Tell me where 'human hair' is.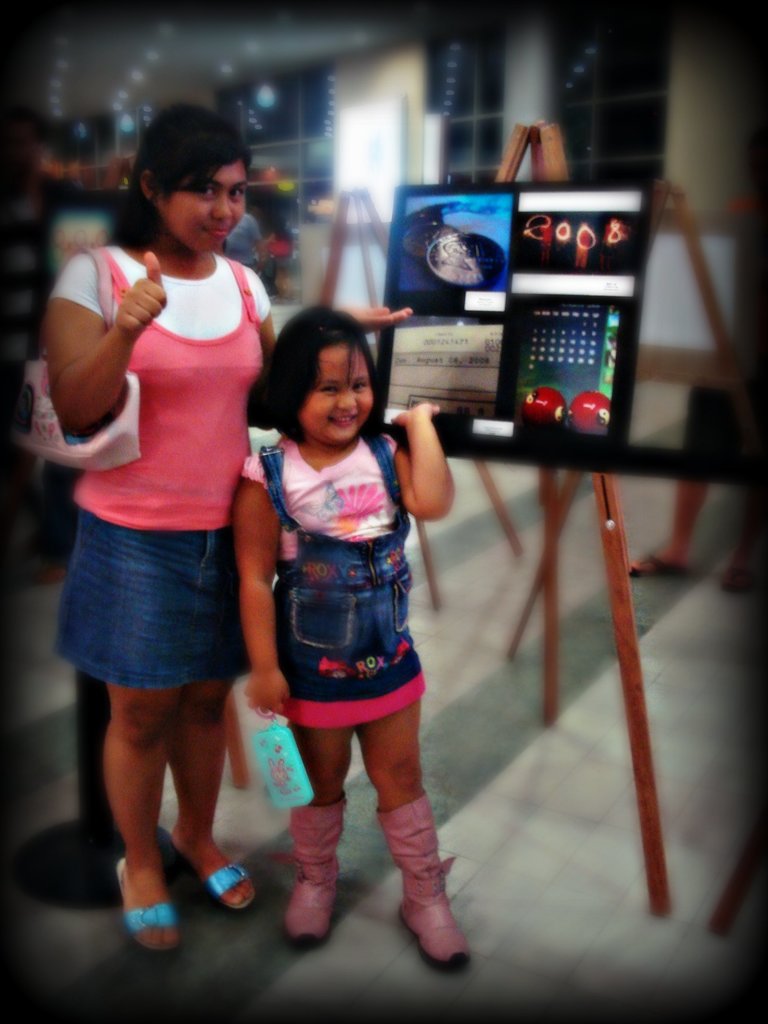
'human hair' is at {"left": 129, "top": 115, "right": 251, "bottom": 230}.
